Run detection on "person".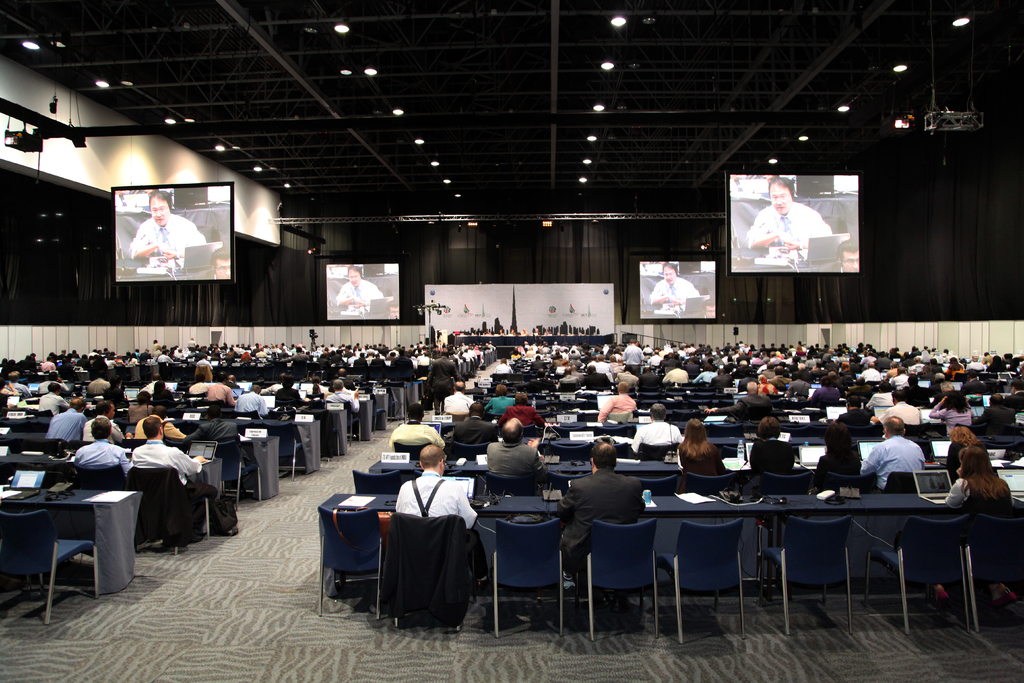
Result: crop(192, 370, 213, 403).
